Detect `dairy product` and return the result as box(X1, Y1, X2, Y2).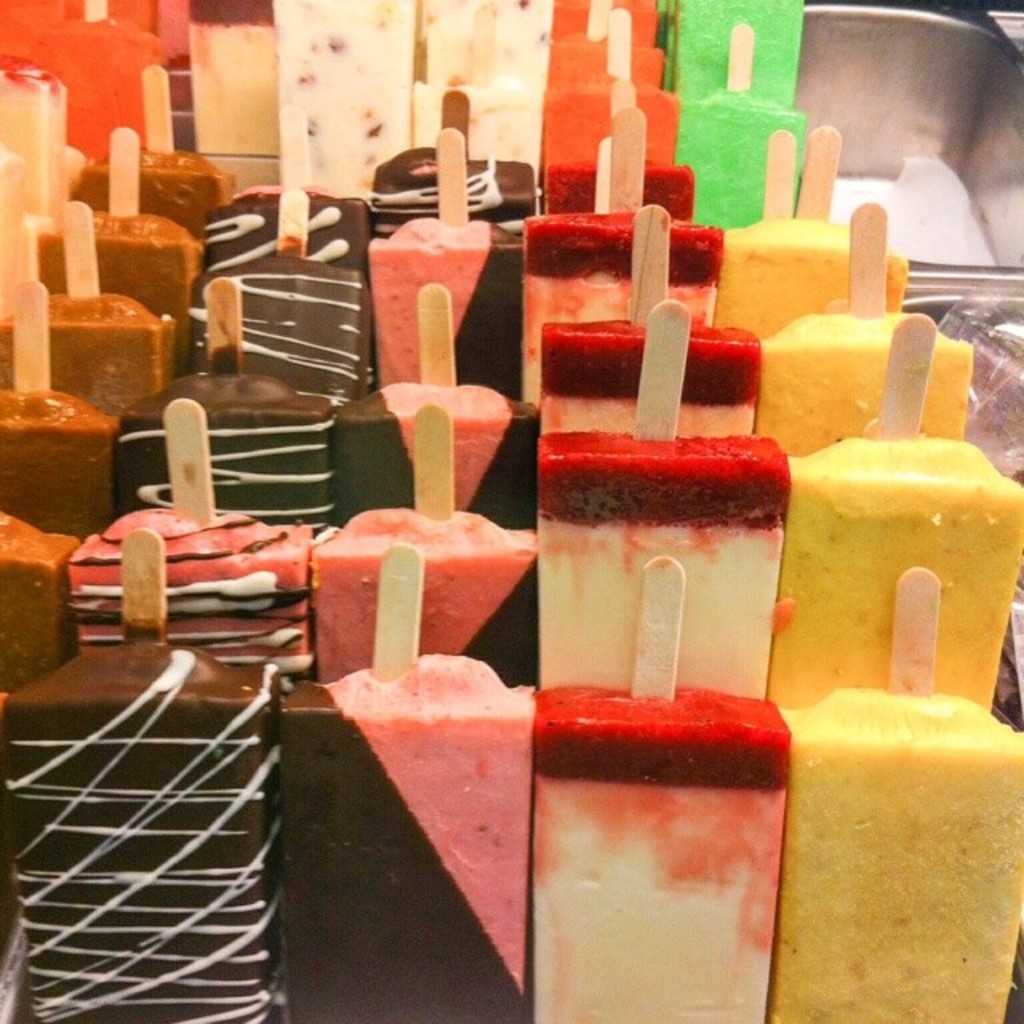
box(304, 501, 547, 685).
